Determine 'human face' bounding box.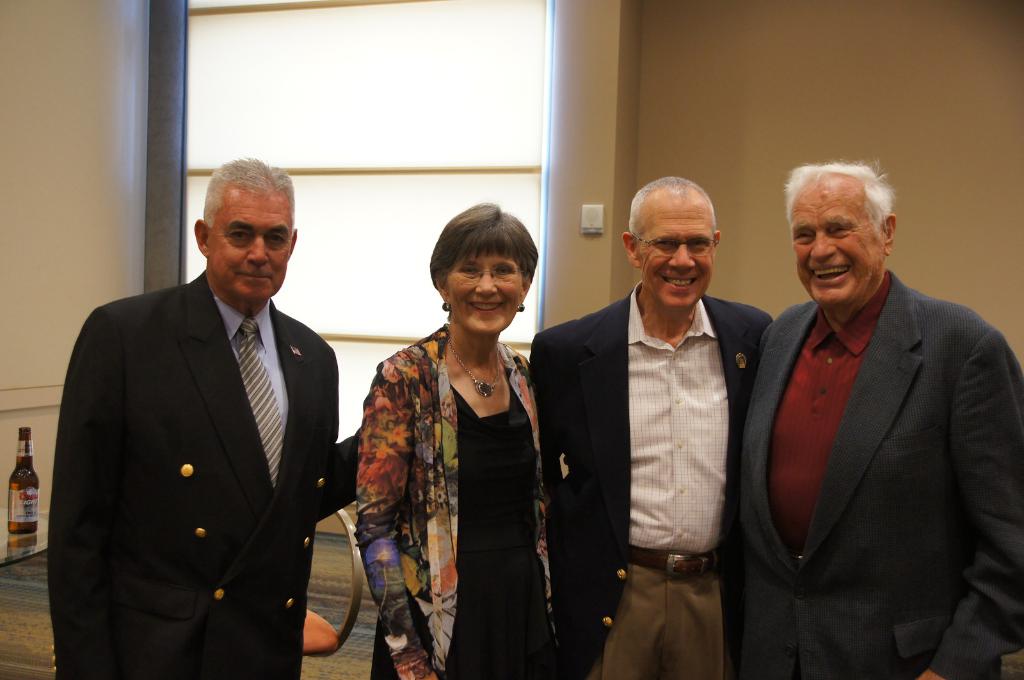
Determined: [left=449, top=255, right=525, bottom=333].
